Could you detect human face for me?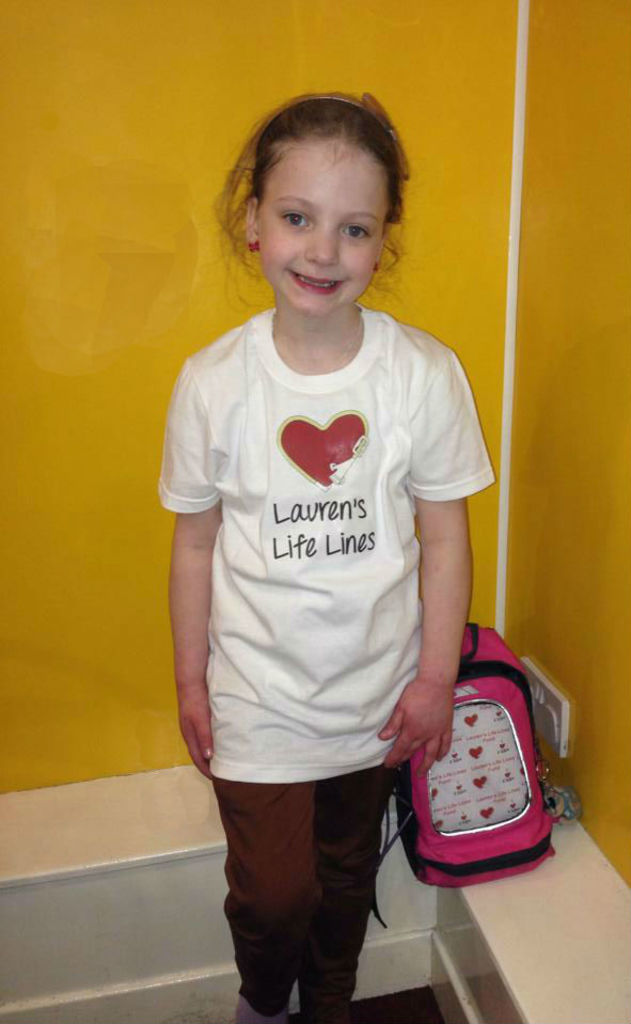
Detection result: {"left": 262, "top": 151, "right": 391, "bottom": 319}.
